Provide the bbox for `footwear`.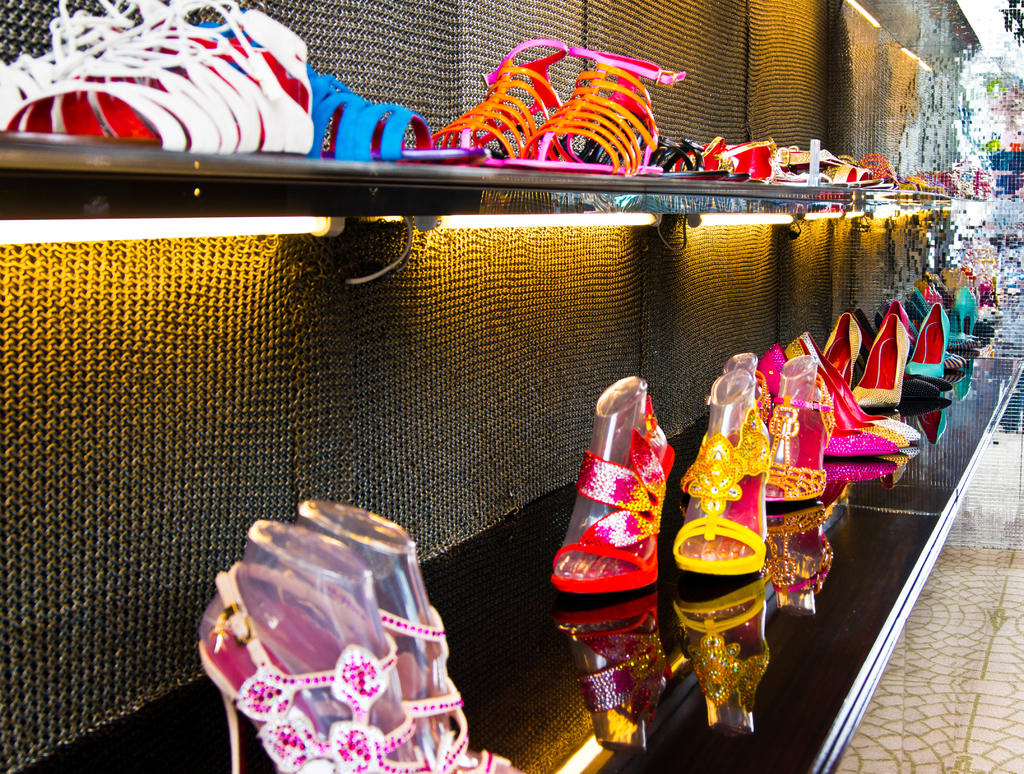
region(676, 366, 771, 577).
